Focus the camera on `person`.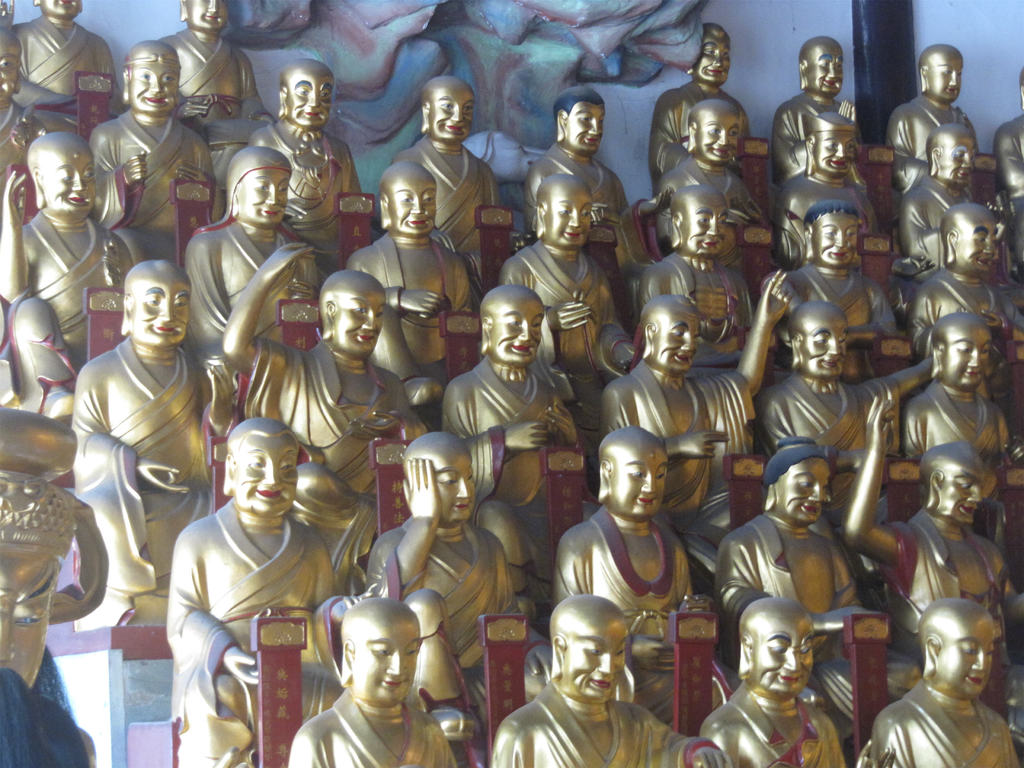
Focus region: 358/436/524/734.
